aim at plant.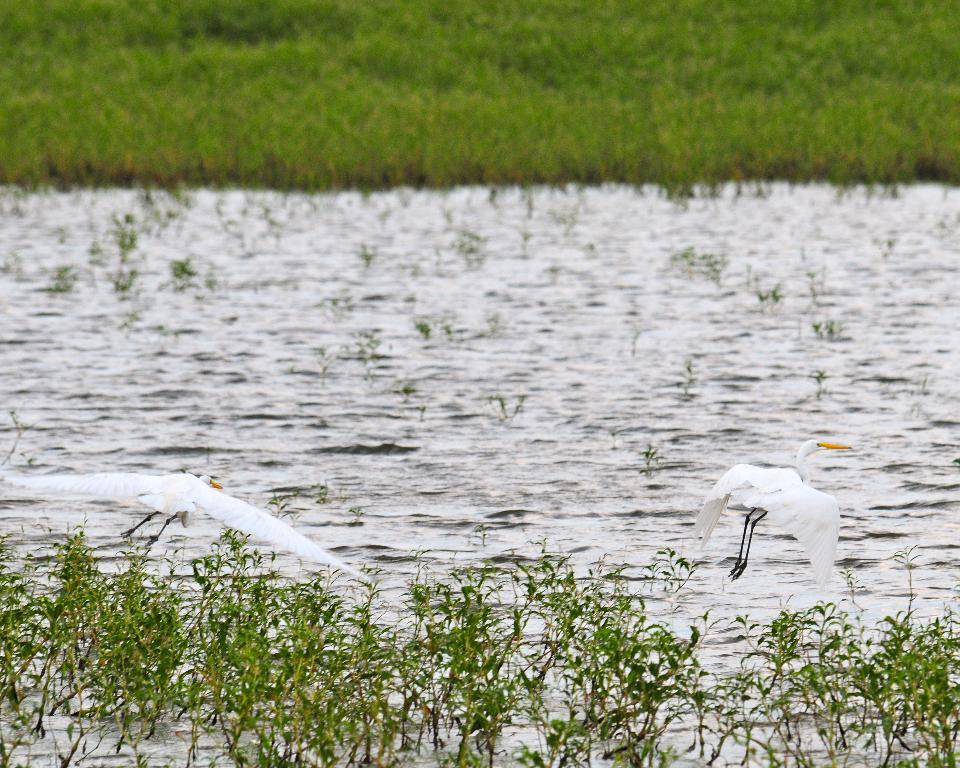
Aimed at {"x1": 406, "y1": 379, "x2": 434, "y2": 425}.
